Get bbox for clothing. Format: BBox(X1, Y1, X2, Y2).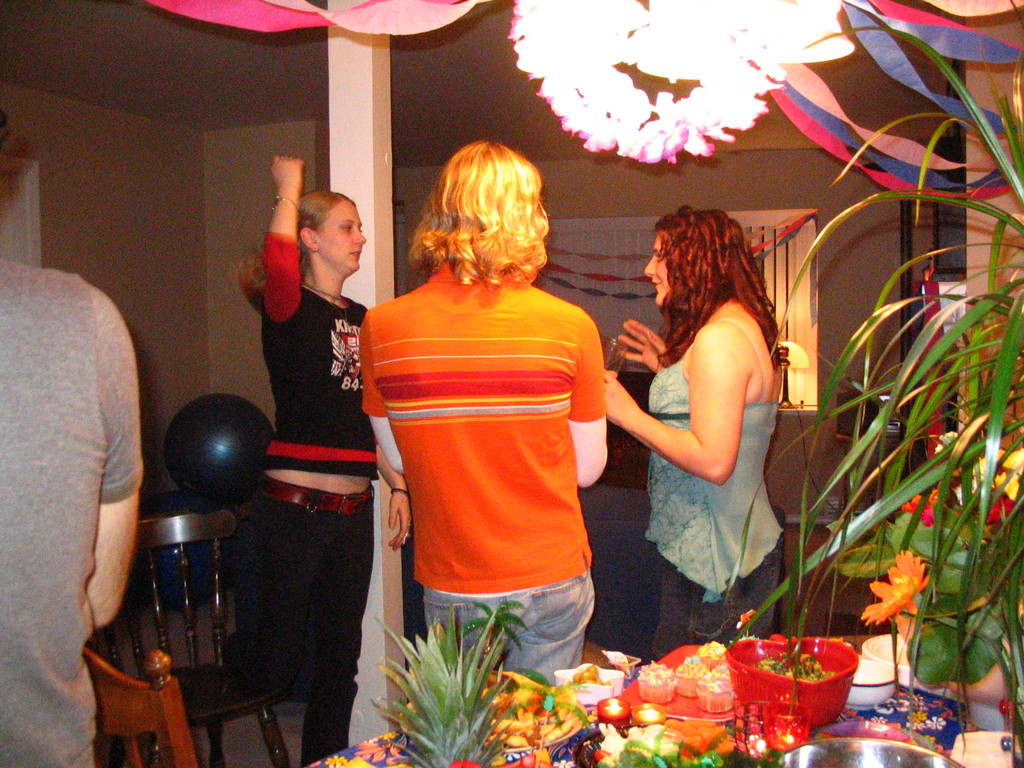
BBox(646, 314, 785, 669).
